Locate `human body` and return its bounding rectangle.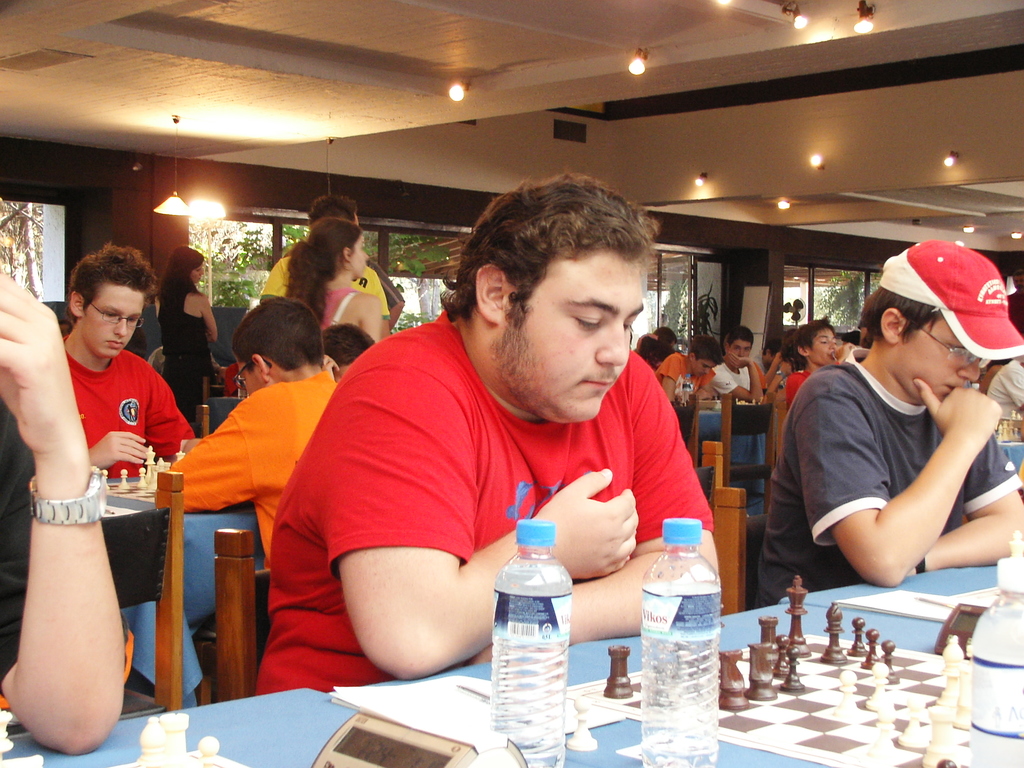
box=[261, 197, 392, 335].
